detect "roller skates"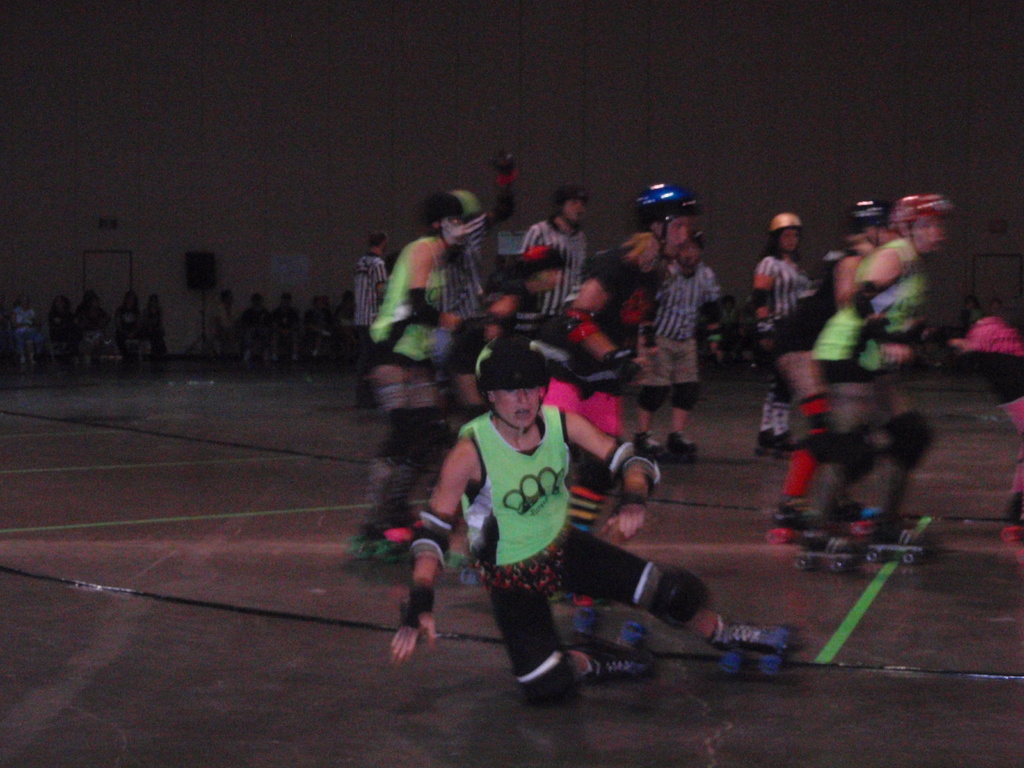
(710, 608, 804, 679)
